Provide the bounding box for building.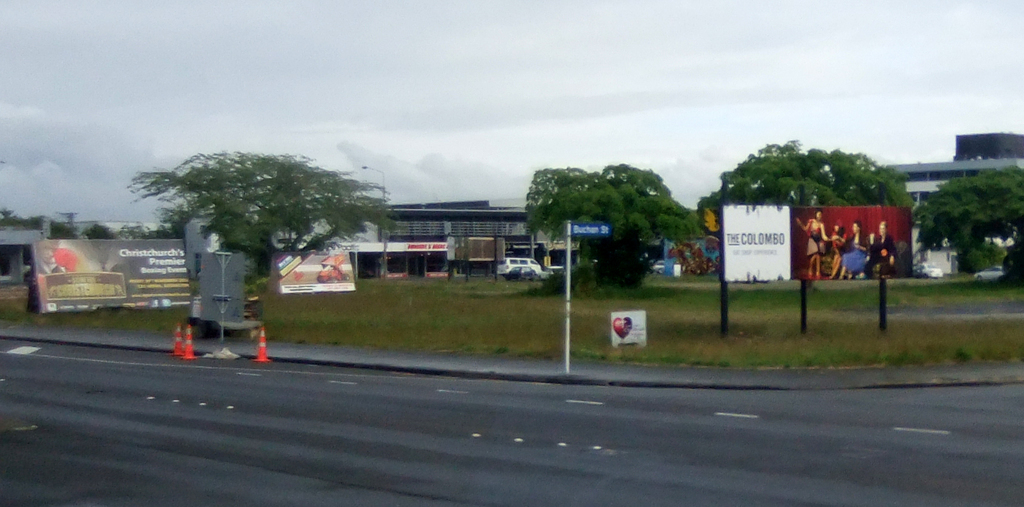
bbox=[954, 129, 1023, 158].
